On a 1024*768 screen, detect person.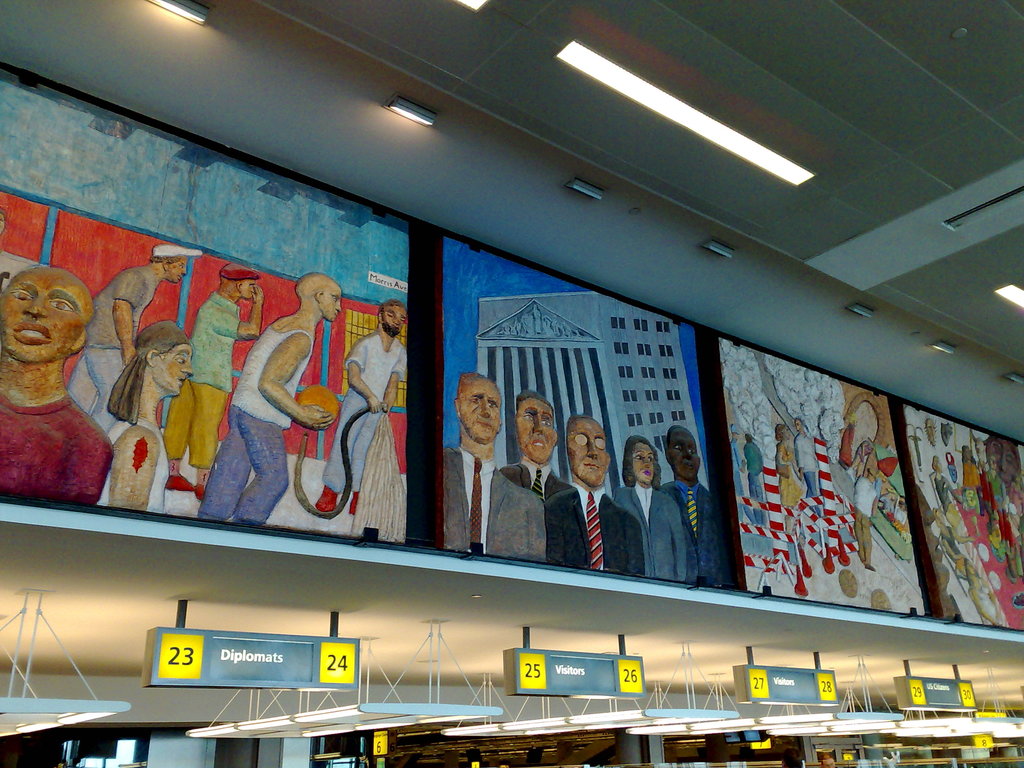
108 320 195 517.
